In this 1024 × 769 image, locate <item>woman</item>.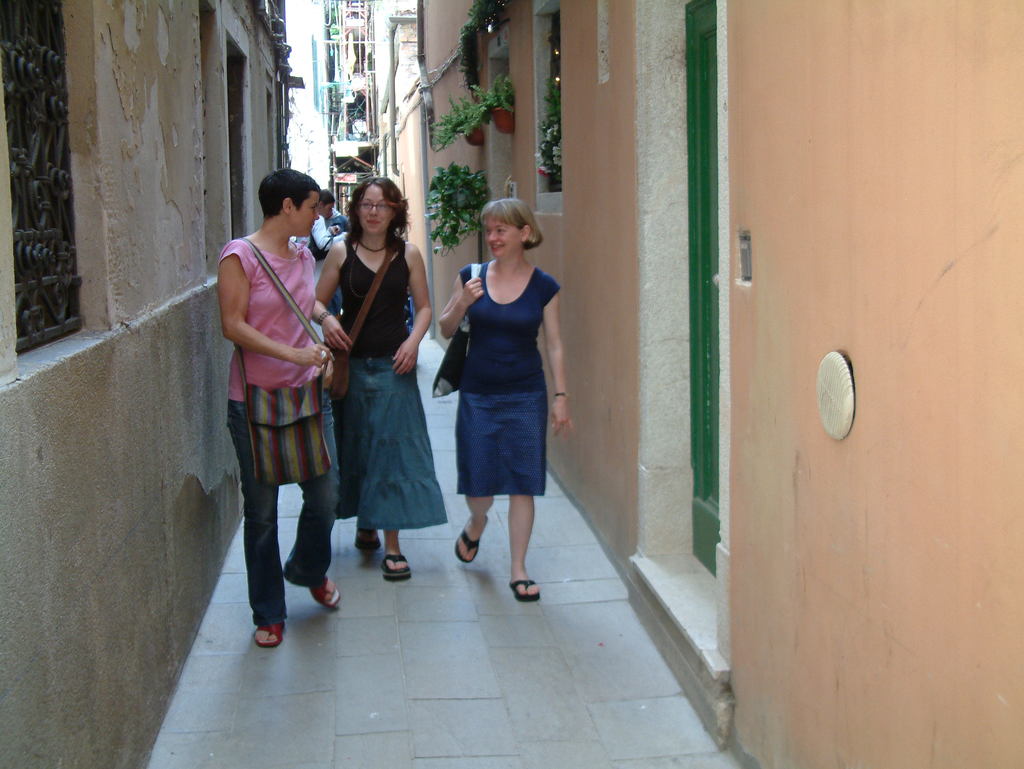
Bounding box: 310, 177, 461, 582.
